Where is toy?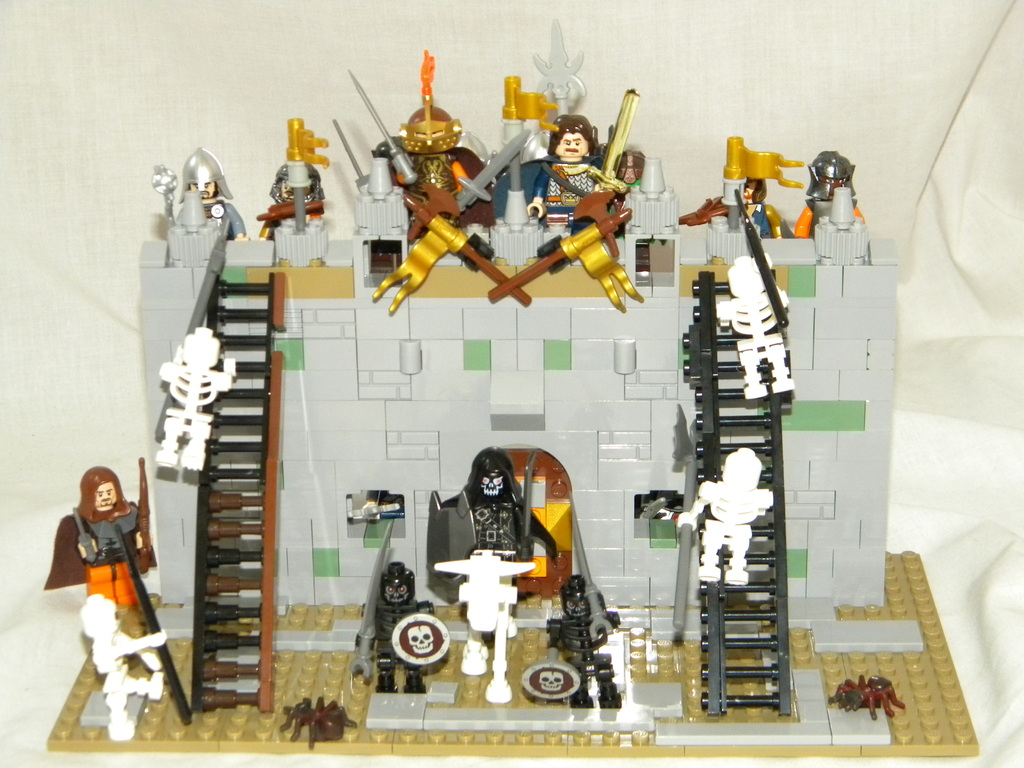
43,461,172,589.
